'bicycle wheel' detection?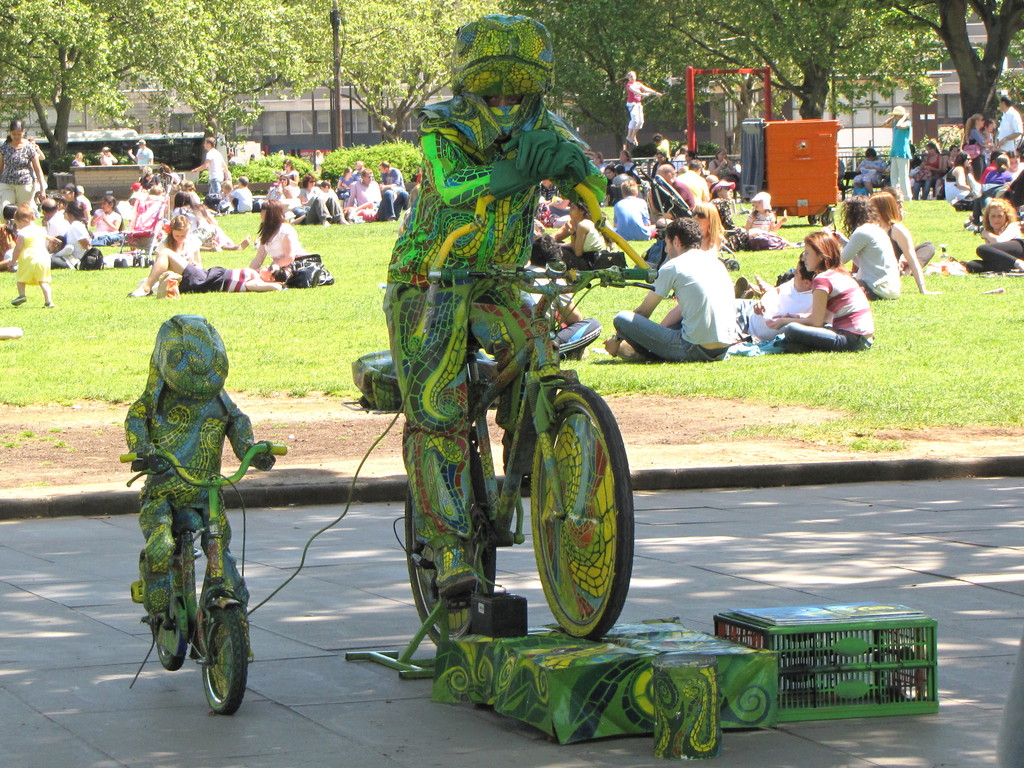
<bbox>403, 446, 491, 648</bbox>
